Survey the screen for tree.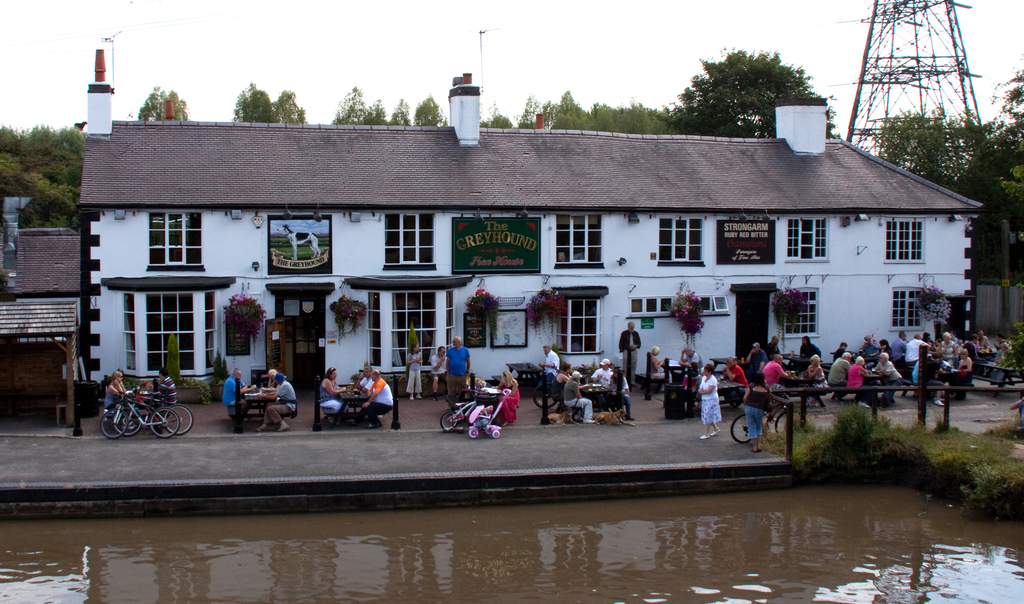
Survey found: <bbox>665, 46, 843, 140</bbox>.
